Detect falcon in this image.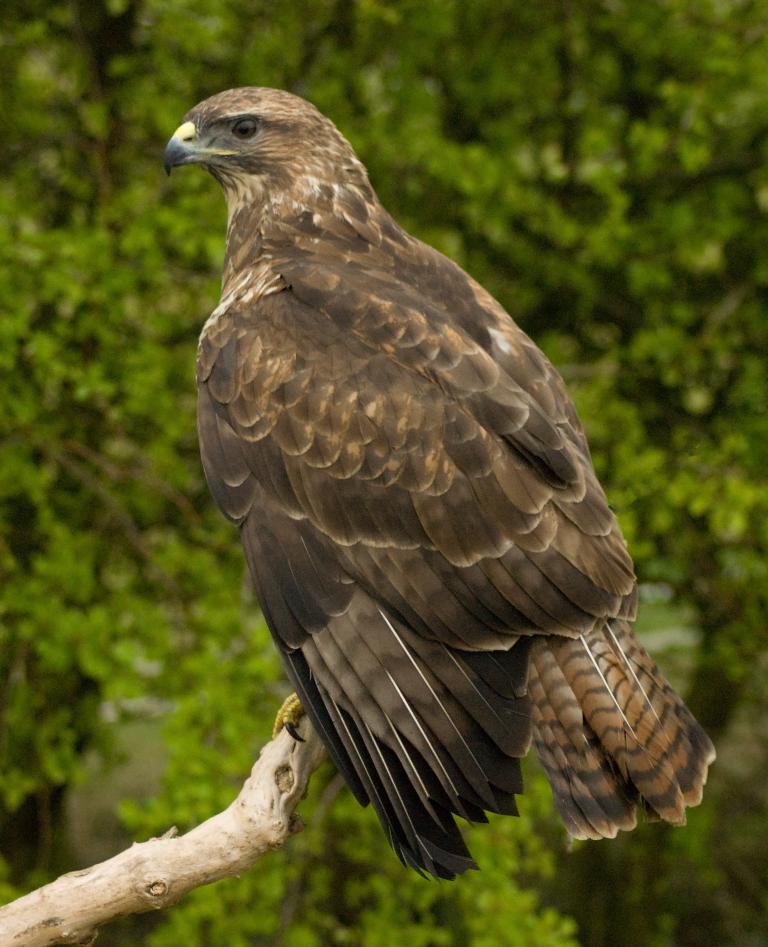
Detection: l=162, t=86, r=716, b=882.
